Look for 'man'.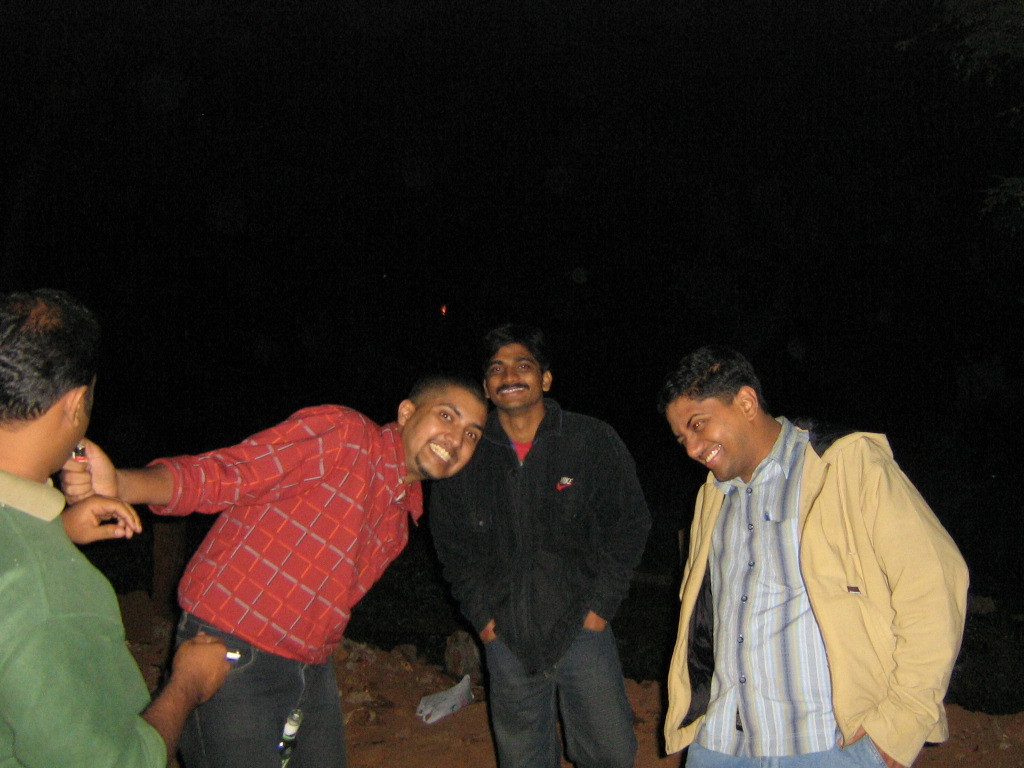
Found: (0, 284, 234, 767).
